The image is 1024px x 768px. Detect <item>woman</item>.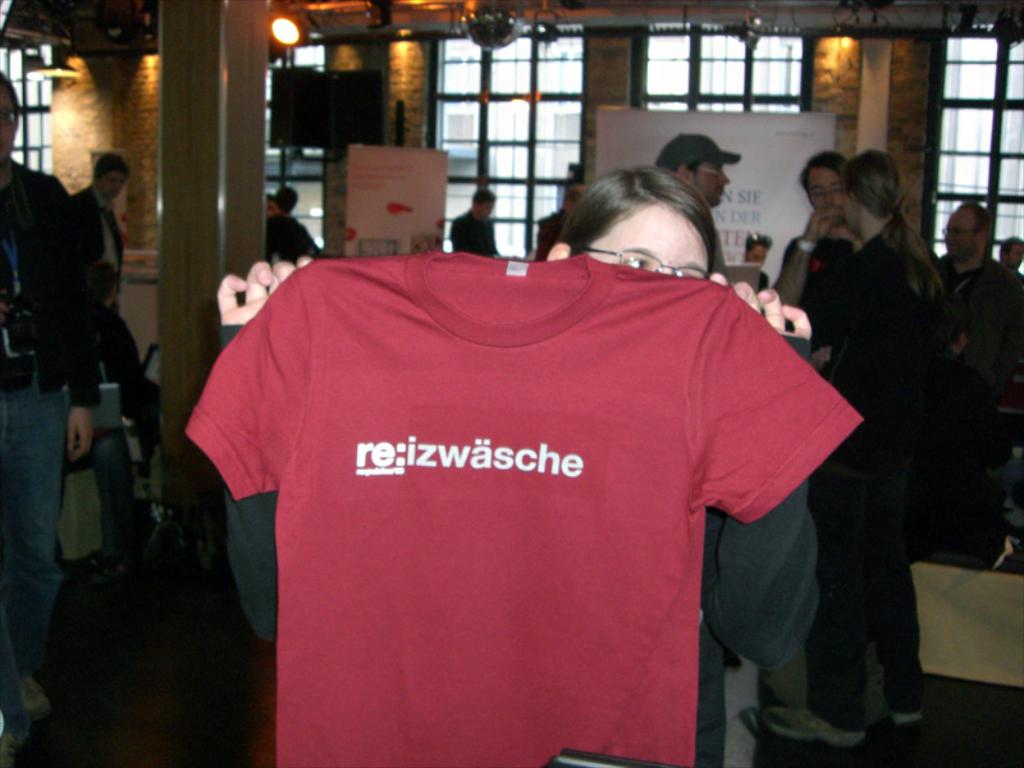
Detection: <box>215,164,815,767</box>.
